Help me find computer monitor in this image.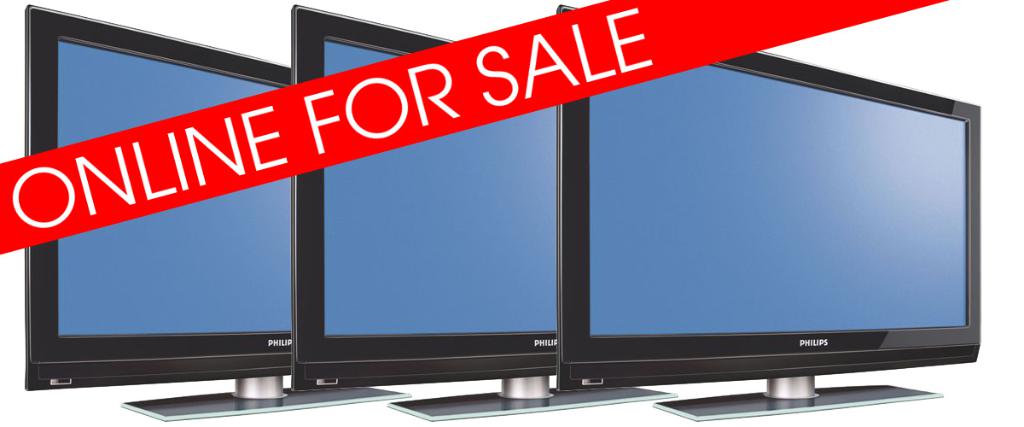
Found it: left=290, top=3, right=677, bottom=422.
